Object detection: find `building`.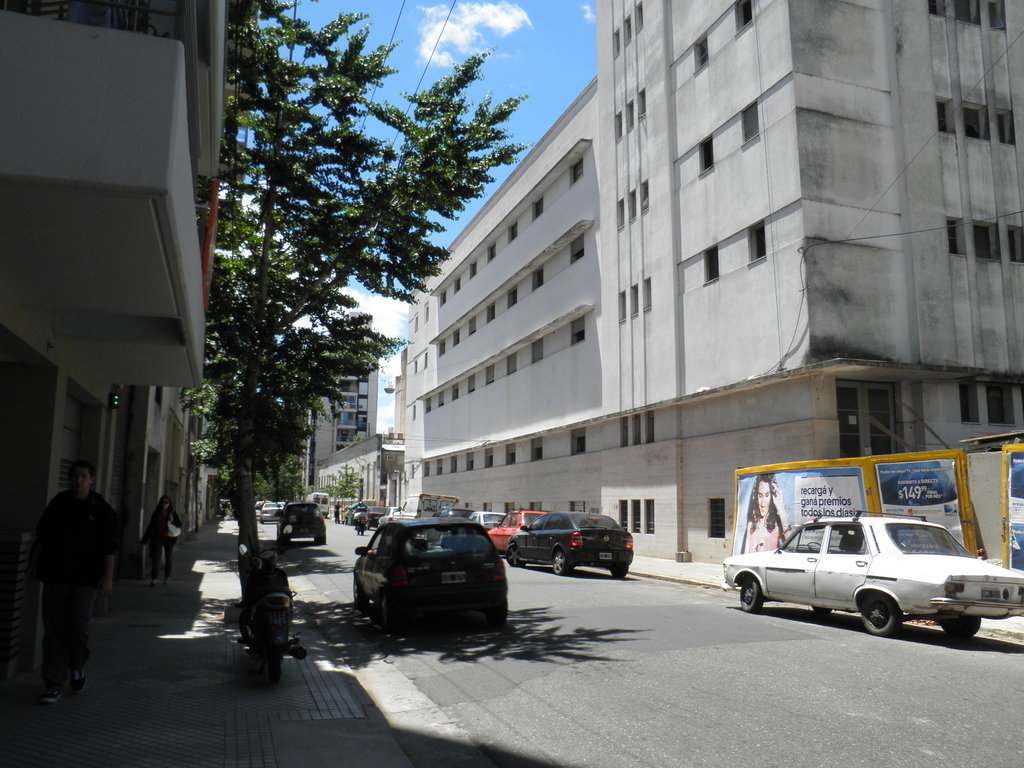
pyautogui.locateOnScreen(403, 0, 1023, 559).
